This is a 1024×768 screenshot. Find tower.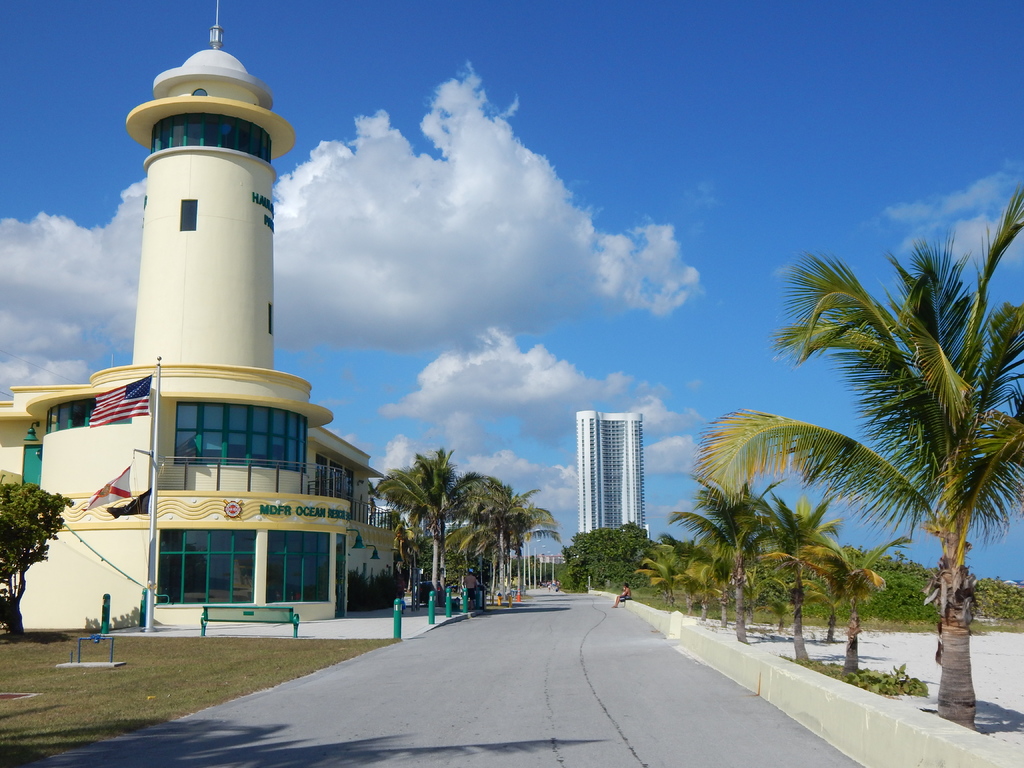
Bounding box: box=[563, 394, 668, 550].
